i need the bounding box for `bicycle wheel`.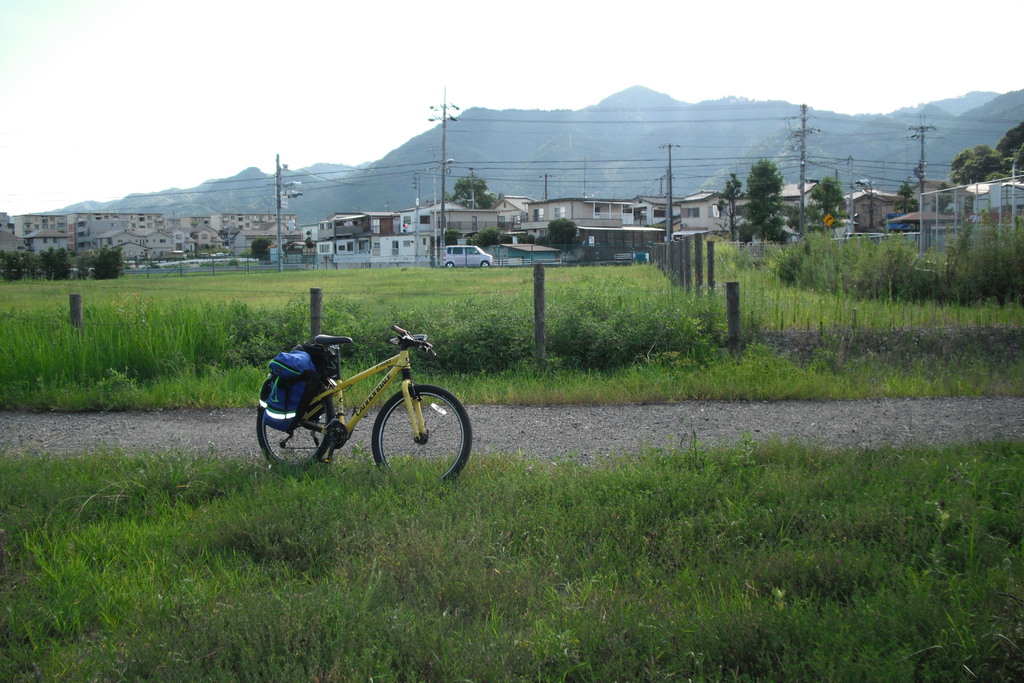
Here it is: [360,383,472,484].
